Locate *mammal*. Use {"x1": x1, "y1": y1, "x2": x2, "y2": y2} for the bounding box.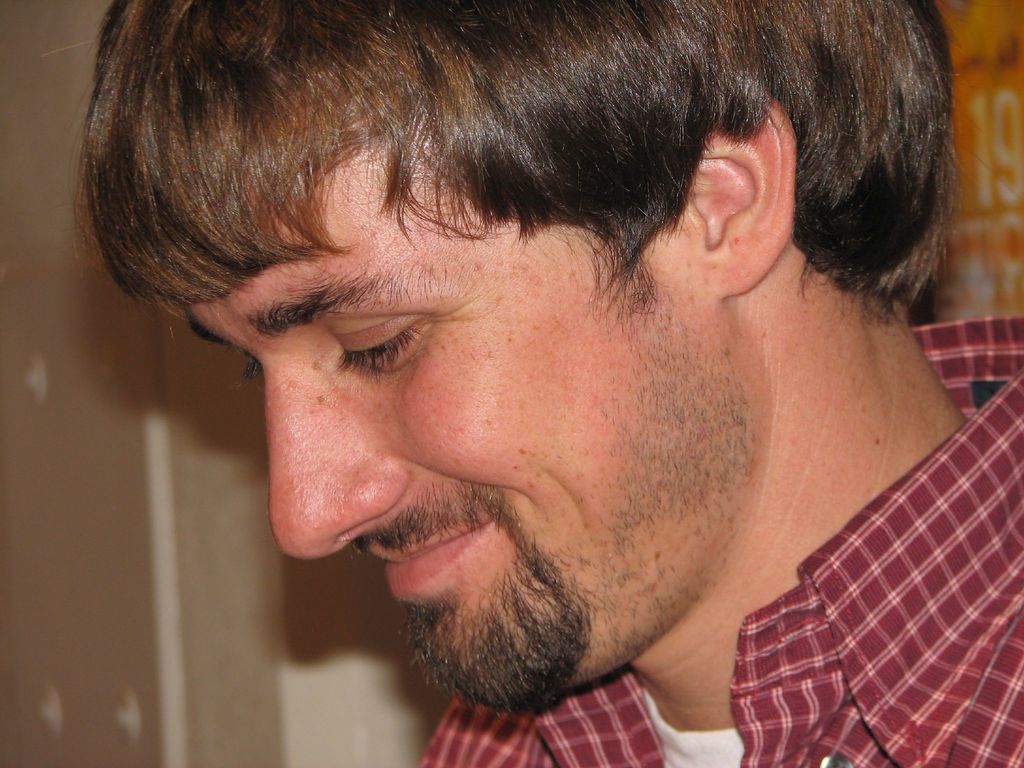
{"x1": 44, "y1": 0, "x2": 1023, "y2": 767}.
